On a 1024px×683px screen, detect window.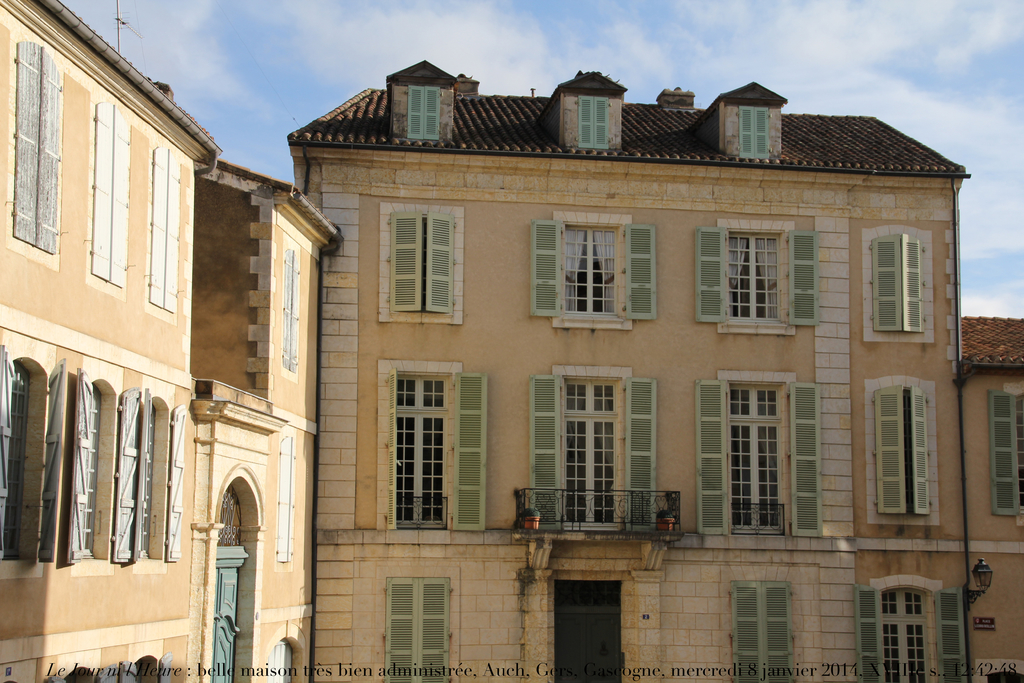
Rect(275, 425, 294, 554).
